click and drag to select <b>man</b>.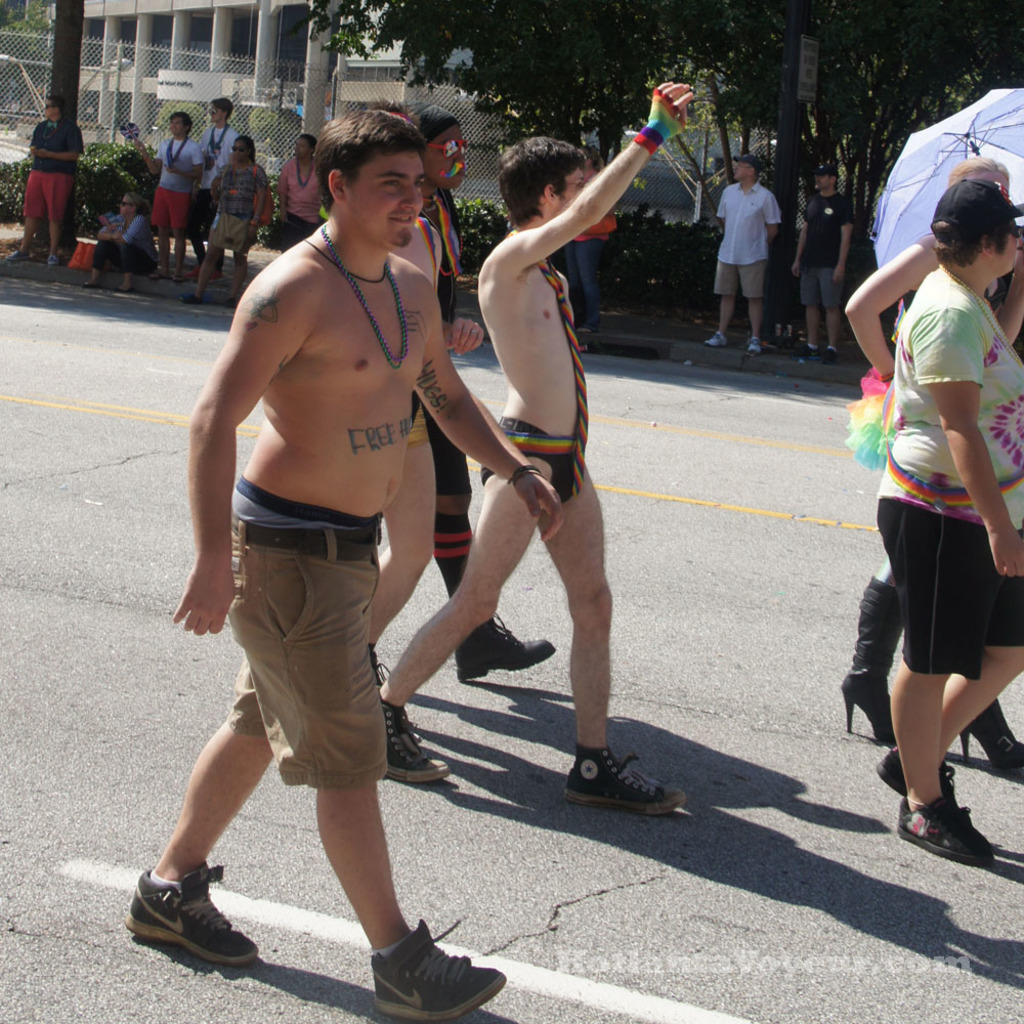
Selection: Rect(0, 93, 84, 273).
